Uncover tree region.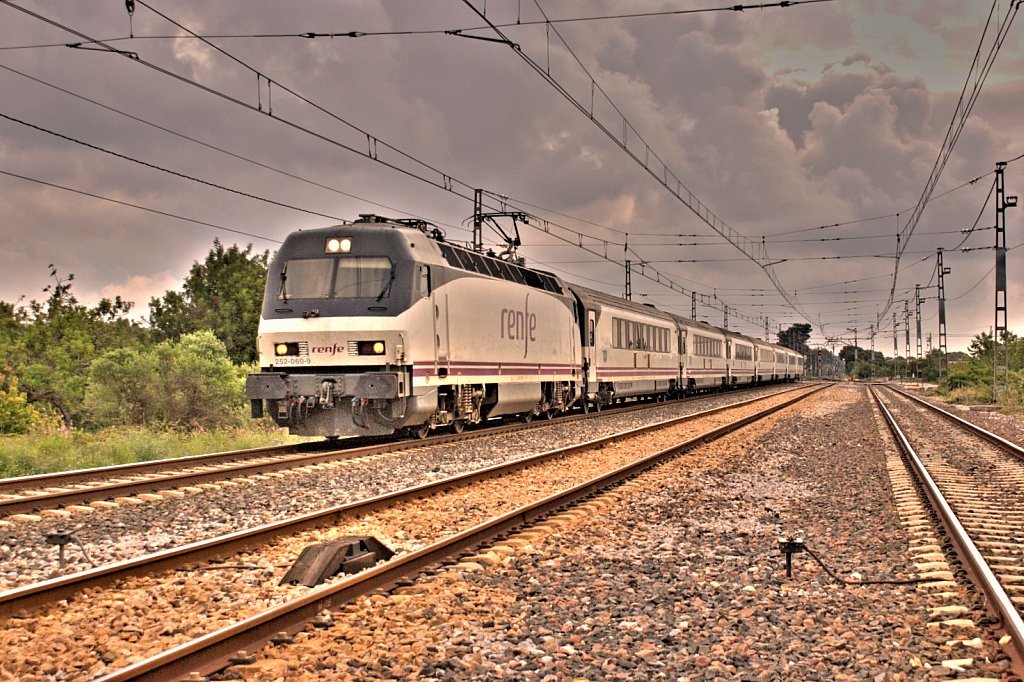
Uncovered: [left=132, top=224, right=276, bottom=360].
